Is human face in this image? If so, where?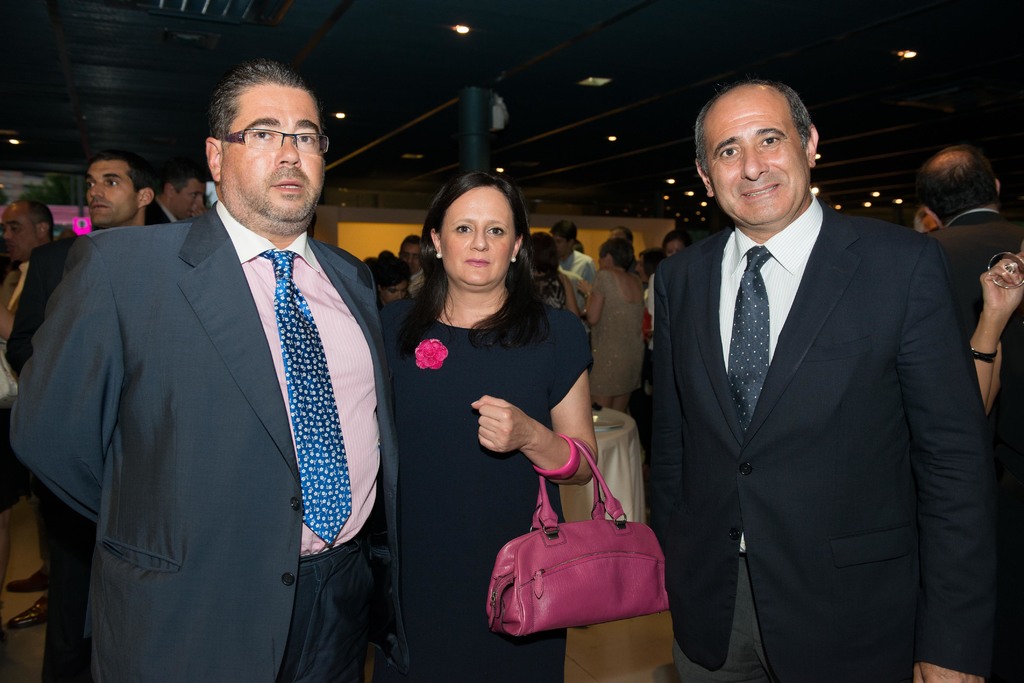
Yes, at x1=556 y1=234 x2=570 y2=260.
